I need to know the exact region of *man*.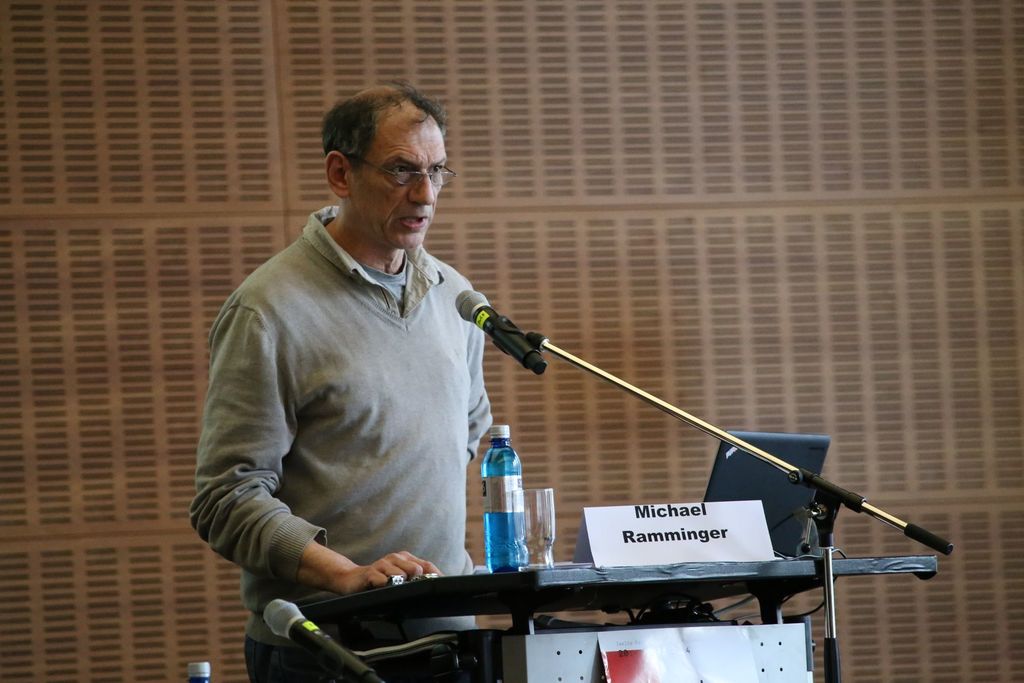
Region: pyautogui.locateOnScreen(202, 98, 552, 648).
